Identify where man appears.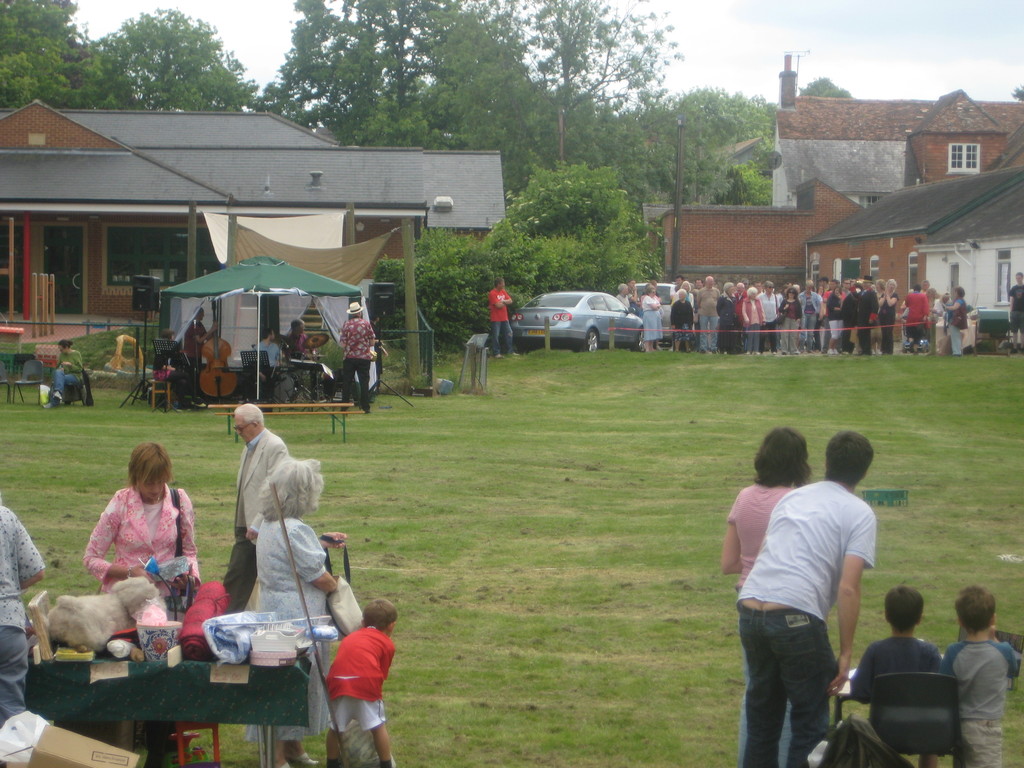
Appears at 627/280/637/308.
